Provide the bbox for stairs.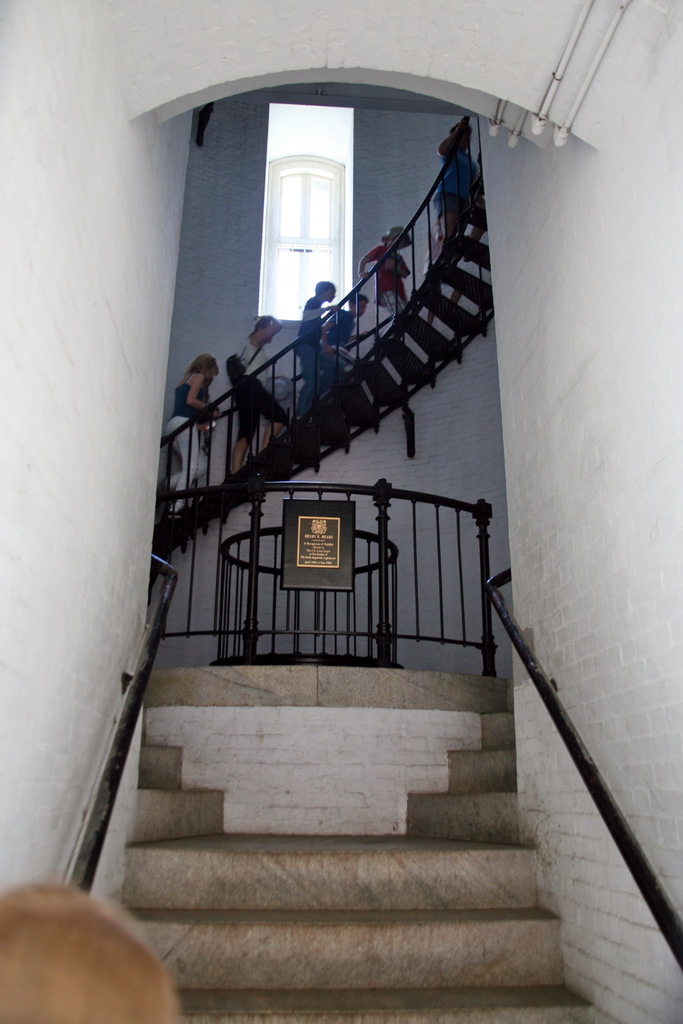
143, 159, 500, 573.
